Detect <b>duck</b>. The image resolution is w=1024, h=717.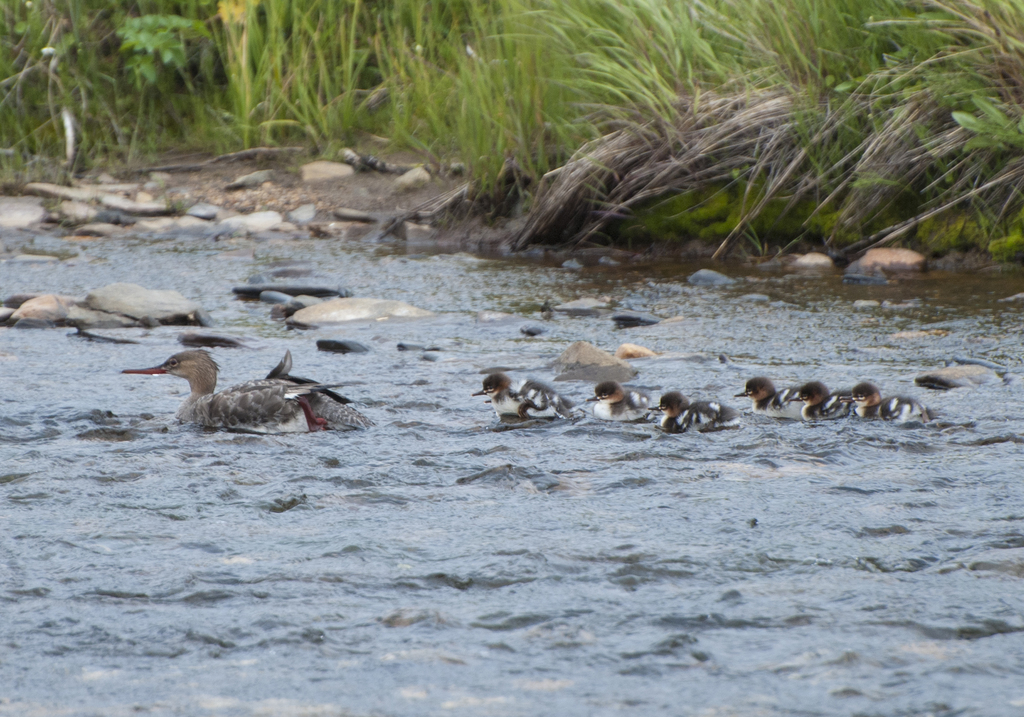
<region>793, 380, 860, 426</region>.
